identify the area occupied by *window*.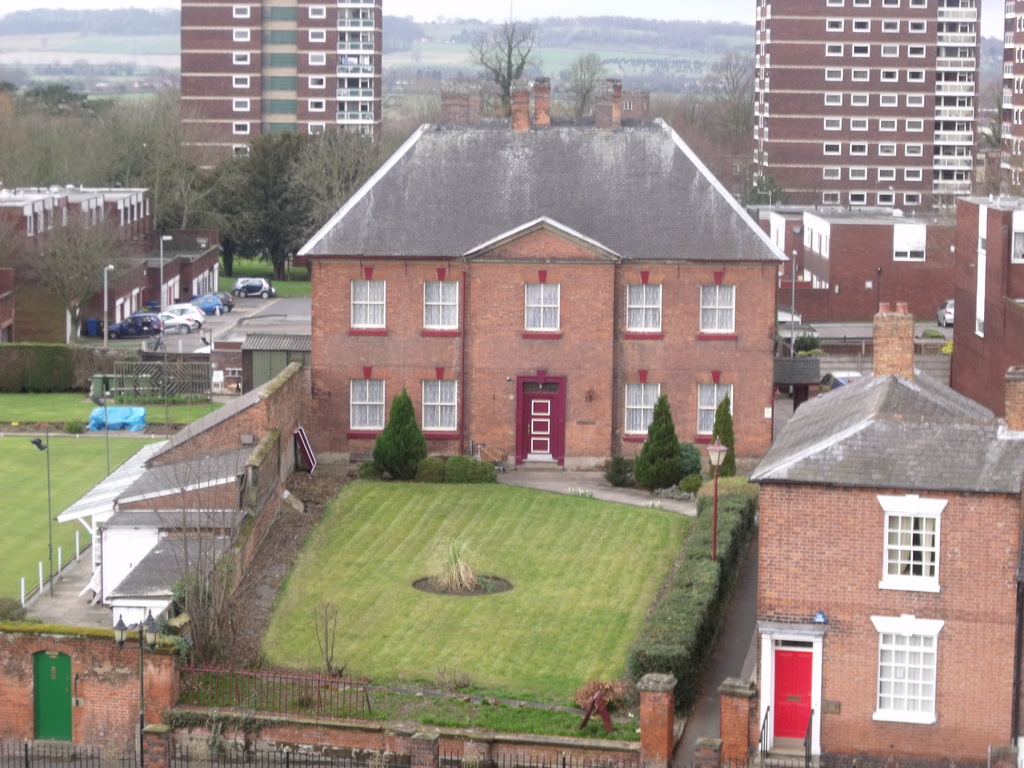
Area: region(231, 122, 248, 134).
